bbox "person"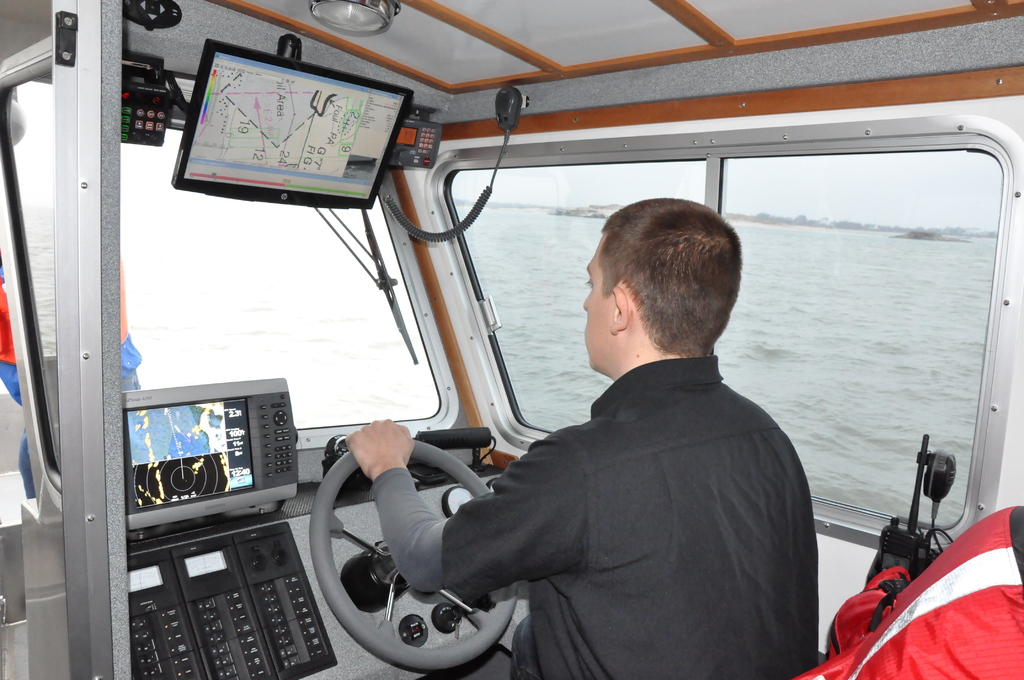
[left=468, top=198, right=842, bottom=675]
